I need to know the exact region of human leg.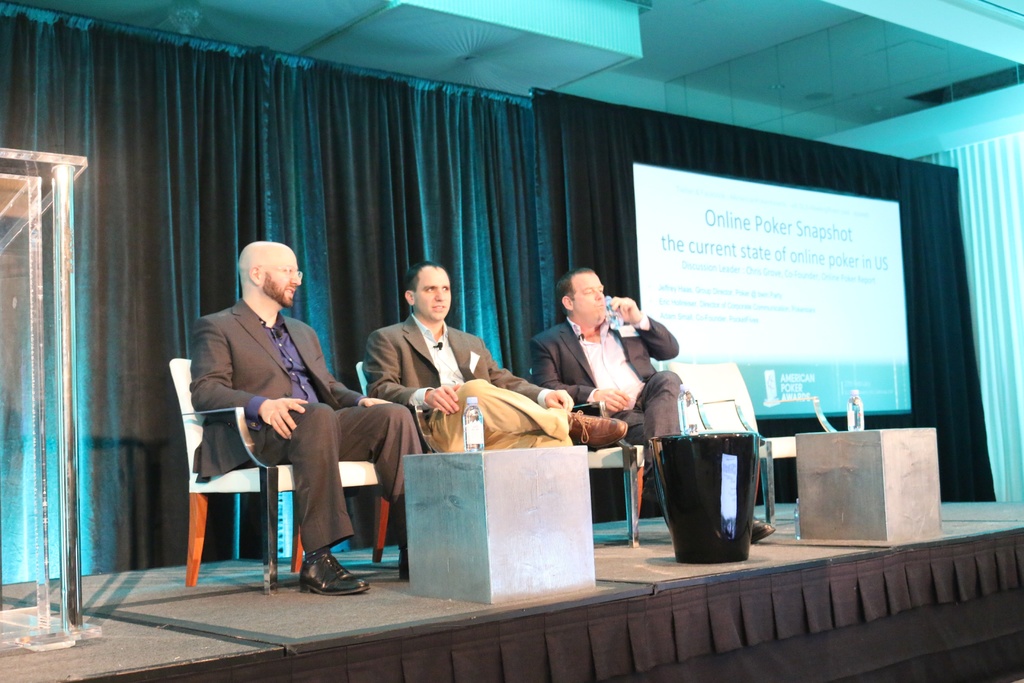
Region: detection(332, 399, 421, 582).
